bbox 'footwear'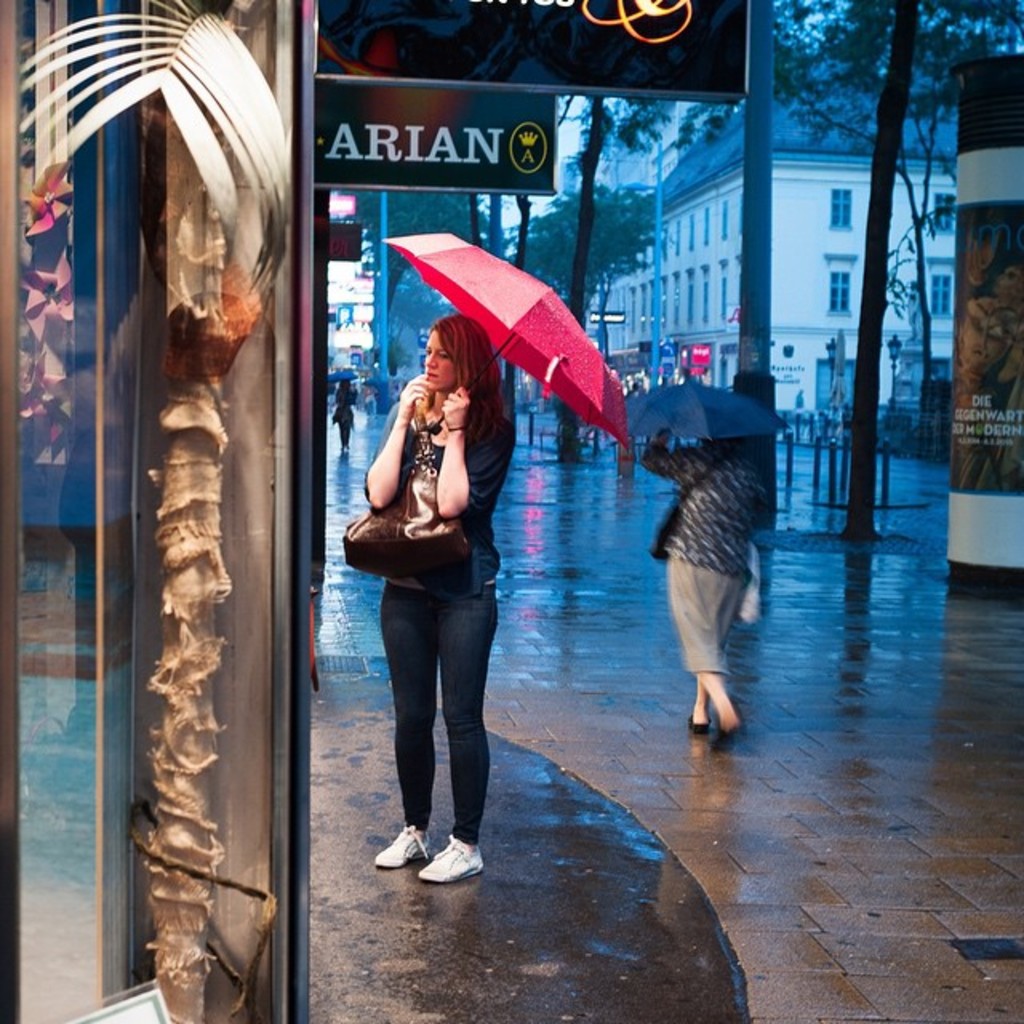
pyautogui.locateOnScreen(688, 710, 710, 731)
